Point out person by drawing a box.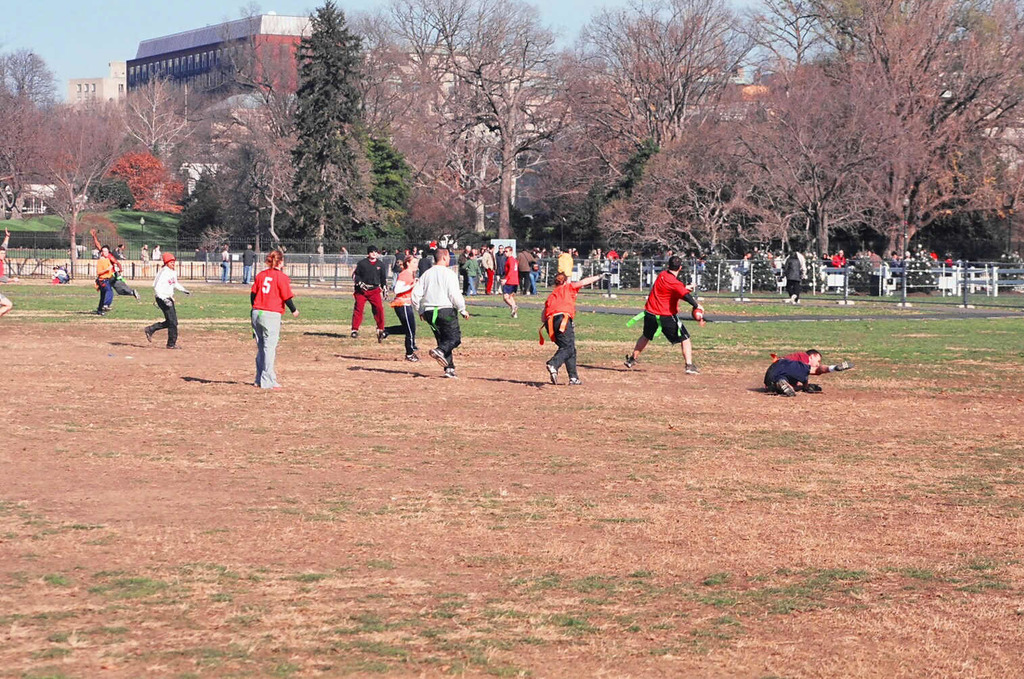
x1=350 y1=249 x2=386 y2=338.
